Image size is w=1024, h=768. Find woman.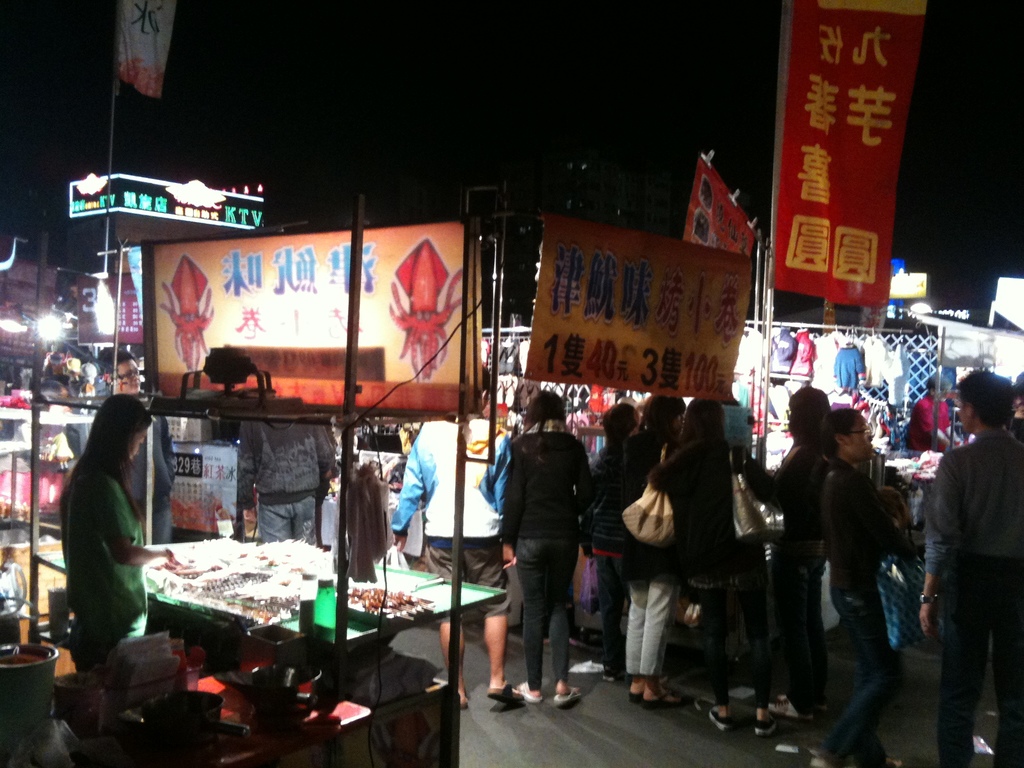
BBox(808, 399, 908, 767).
